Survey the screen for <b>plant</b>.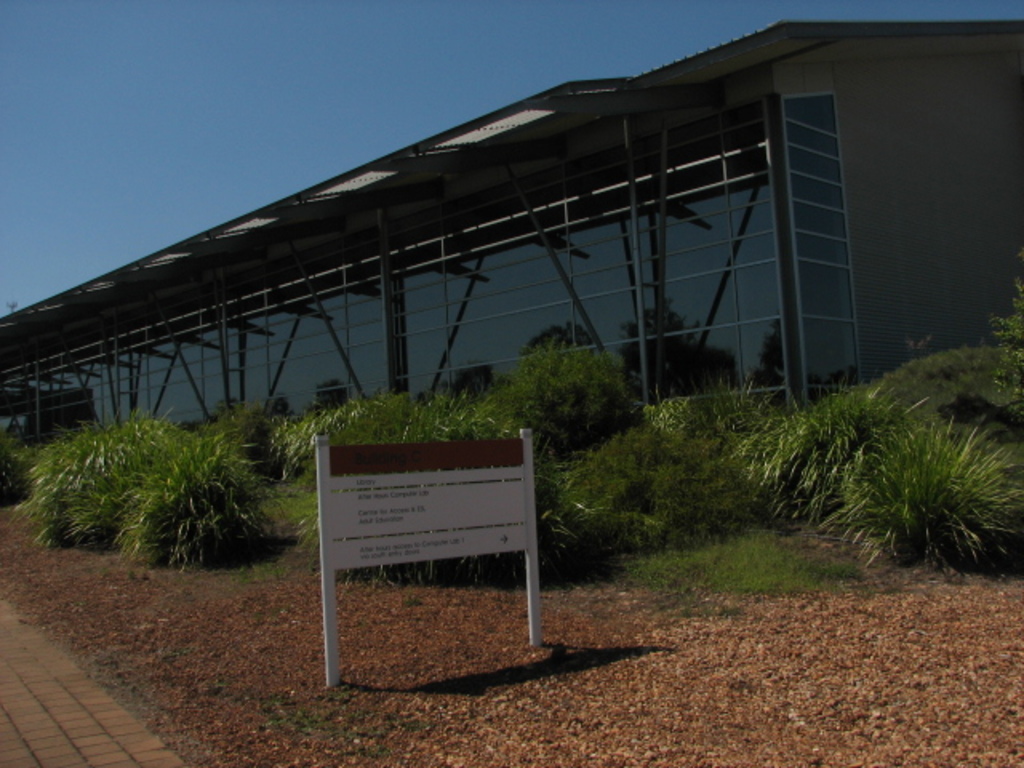
Survey found: <region>832, 381, 1019, 581</region>.
